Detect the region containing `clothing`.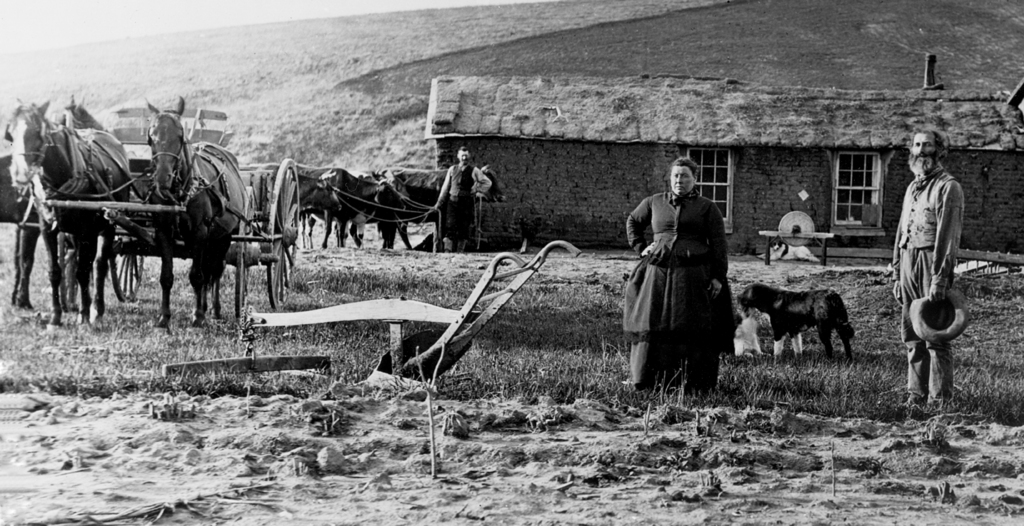
895, 171, 964, 402.
